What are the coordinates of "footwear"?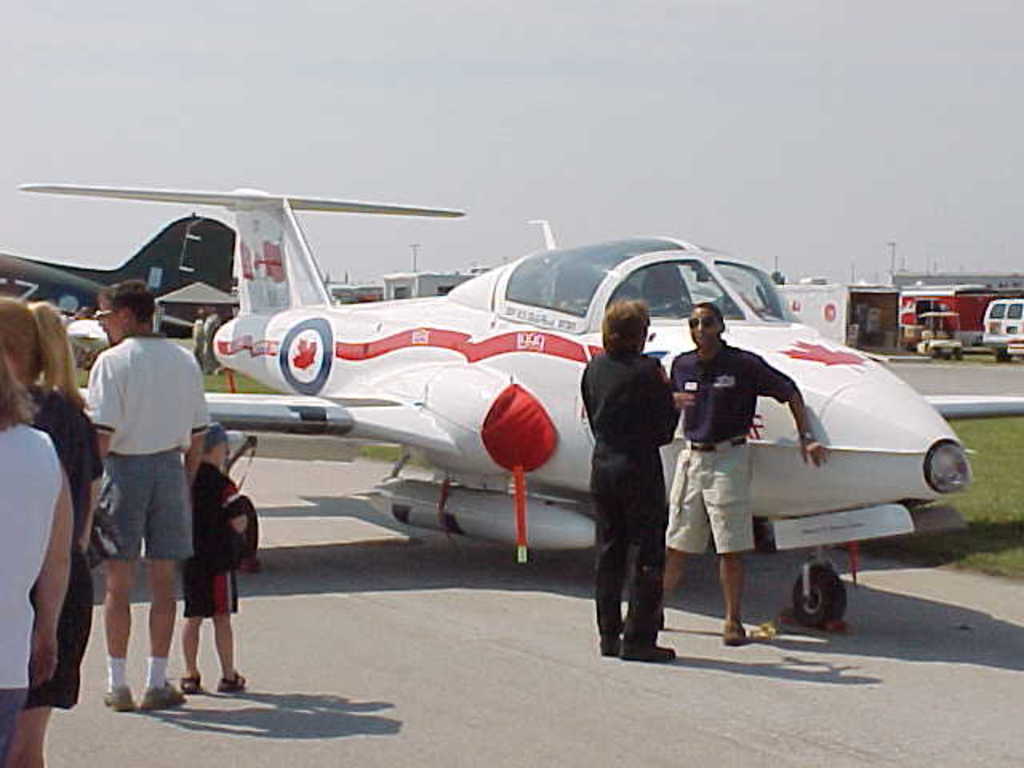
[left=142, top=677, right=187, bottom=707].
